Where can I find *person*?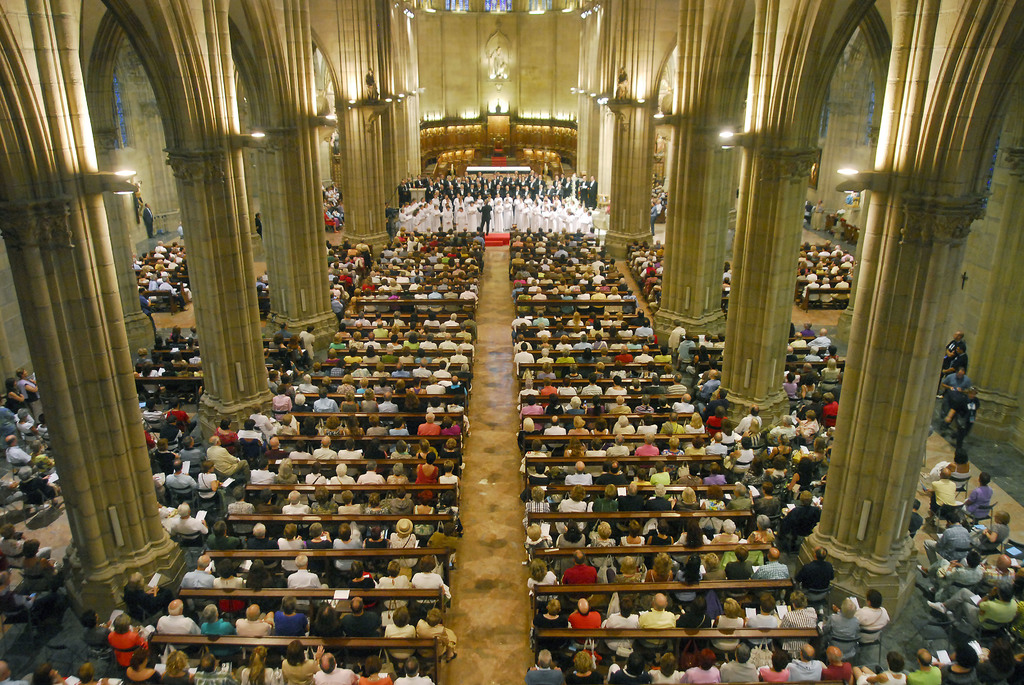
You can find it at select_region(753, 551, 788, 597).
